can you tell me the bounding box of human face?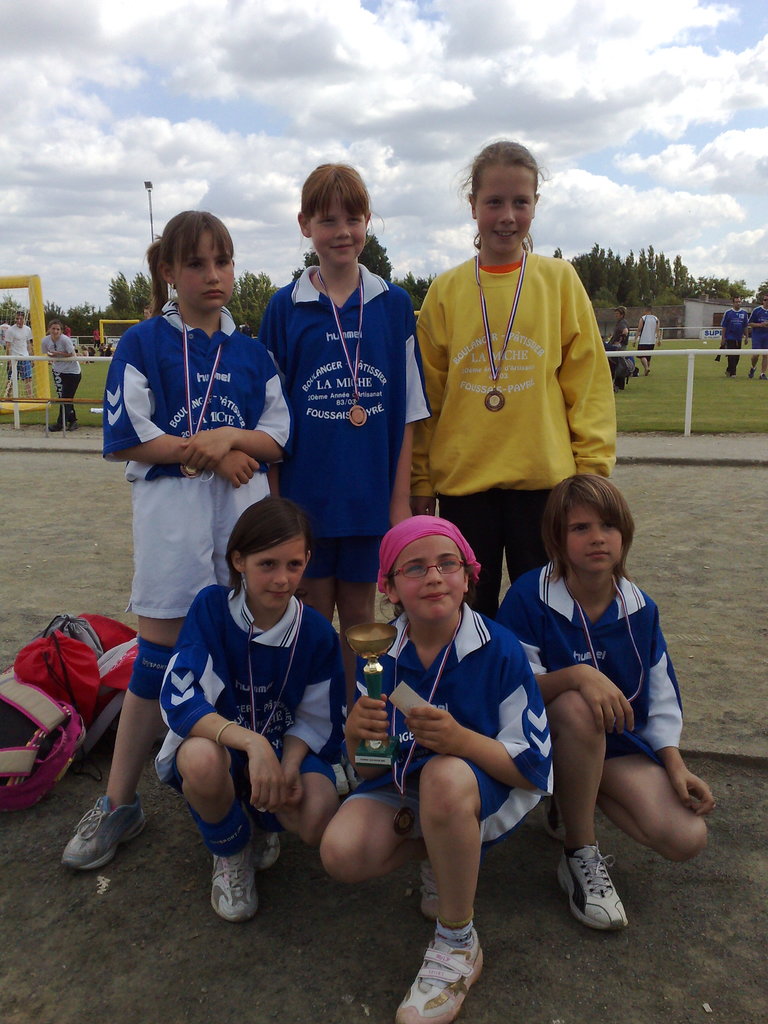
{"left": 575, "top": 500, "right": 636, "bottom": 575}.
